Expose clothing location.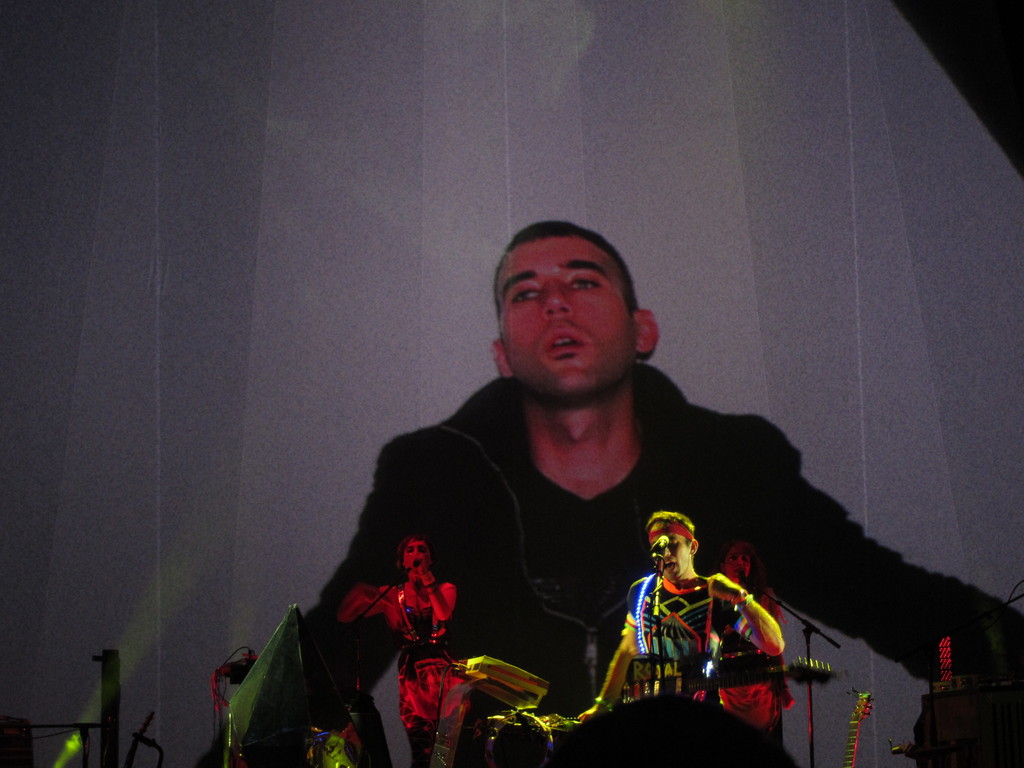
Exposed at [623, 574, 749, 705].
